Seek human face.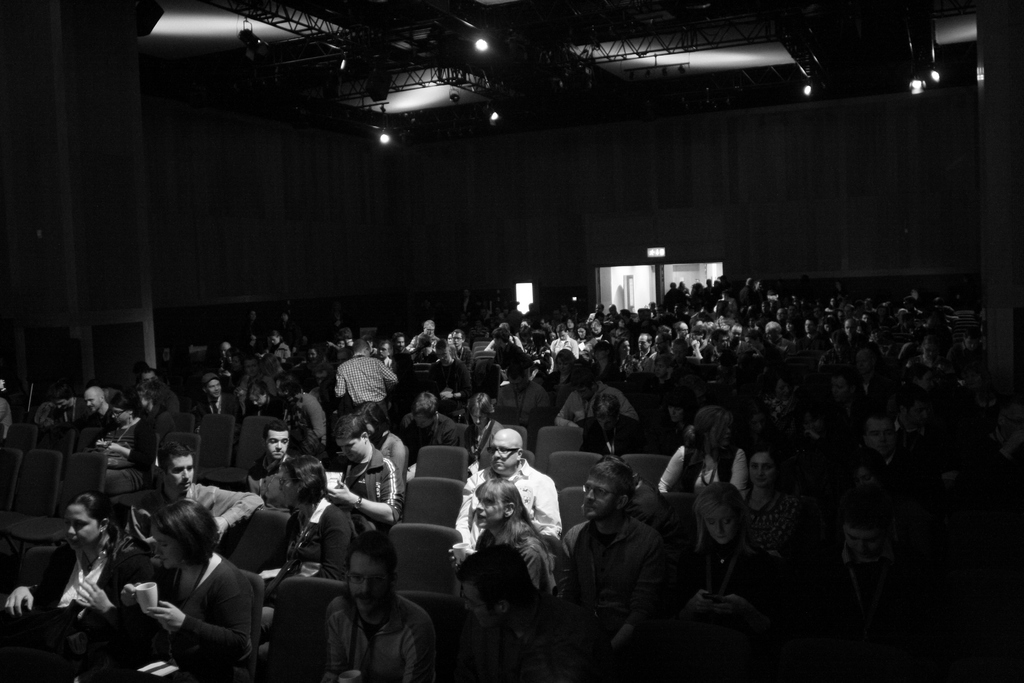
Rect(845, 526, 884, 555).
